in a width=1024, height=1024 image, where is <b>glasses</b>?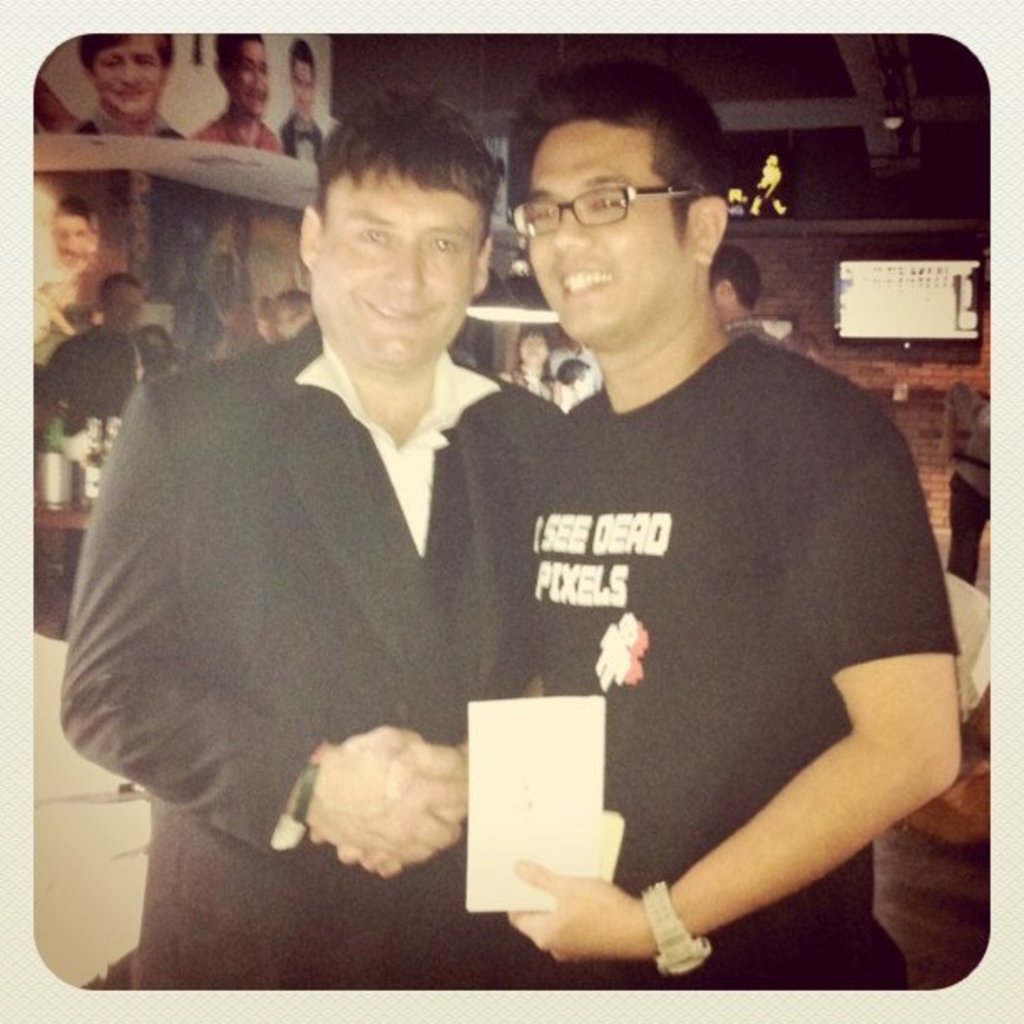
(509, 176, 704, 238).
